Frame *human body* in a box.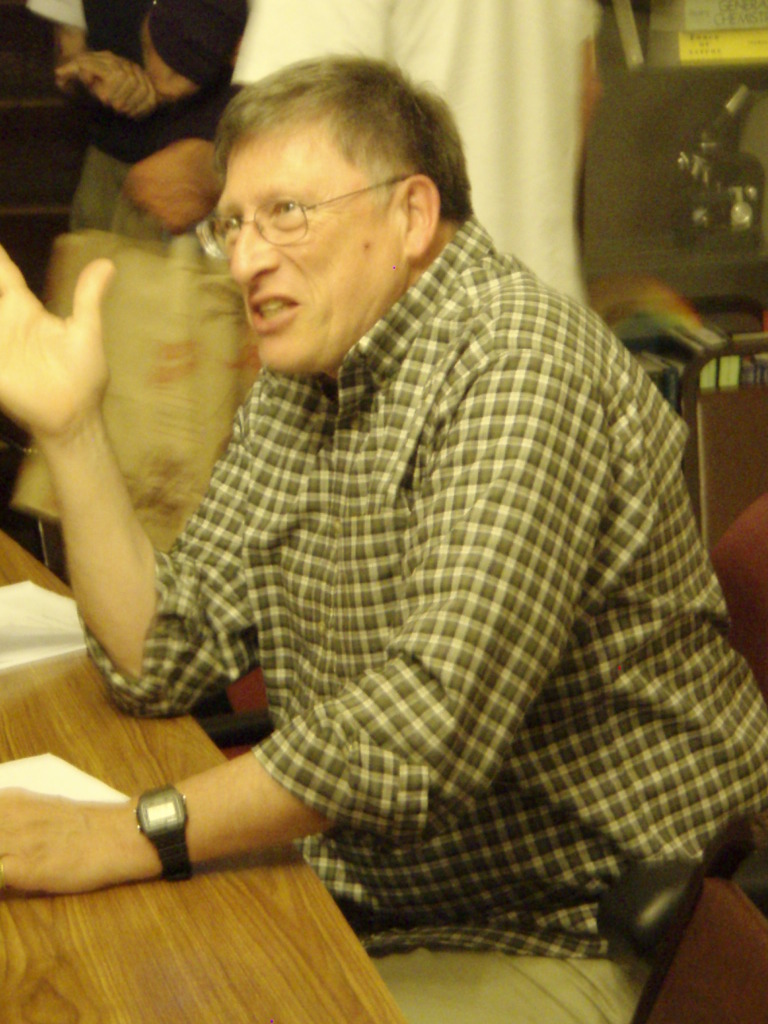
(x1=92, y1=92, x2=735, y2=968).
